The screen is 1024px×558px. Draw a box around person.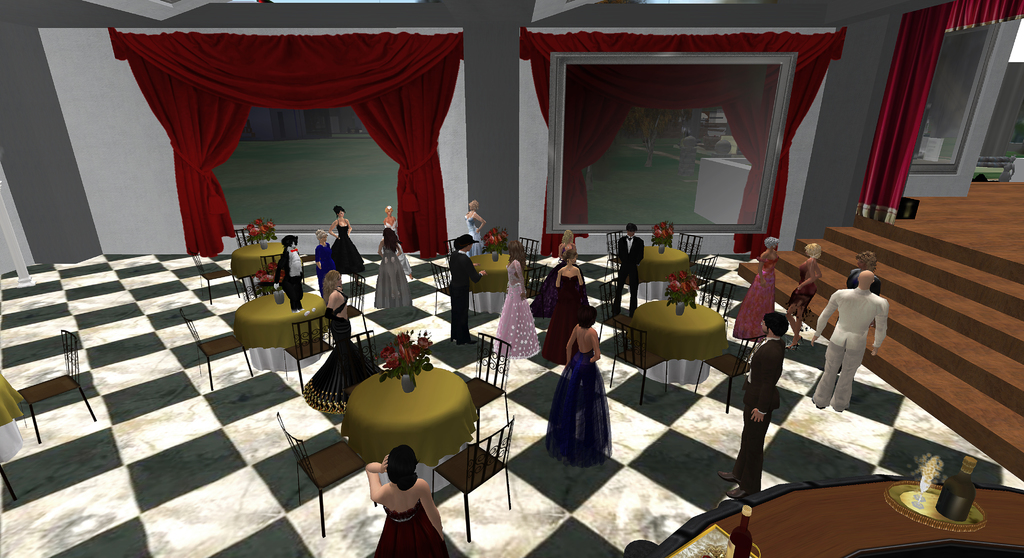
x1=714 y1=311 x2=791 y2=497.
